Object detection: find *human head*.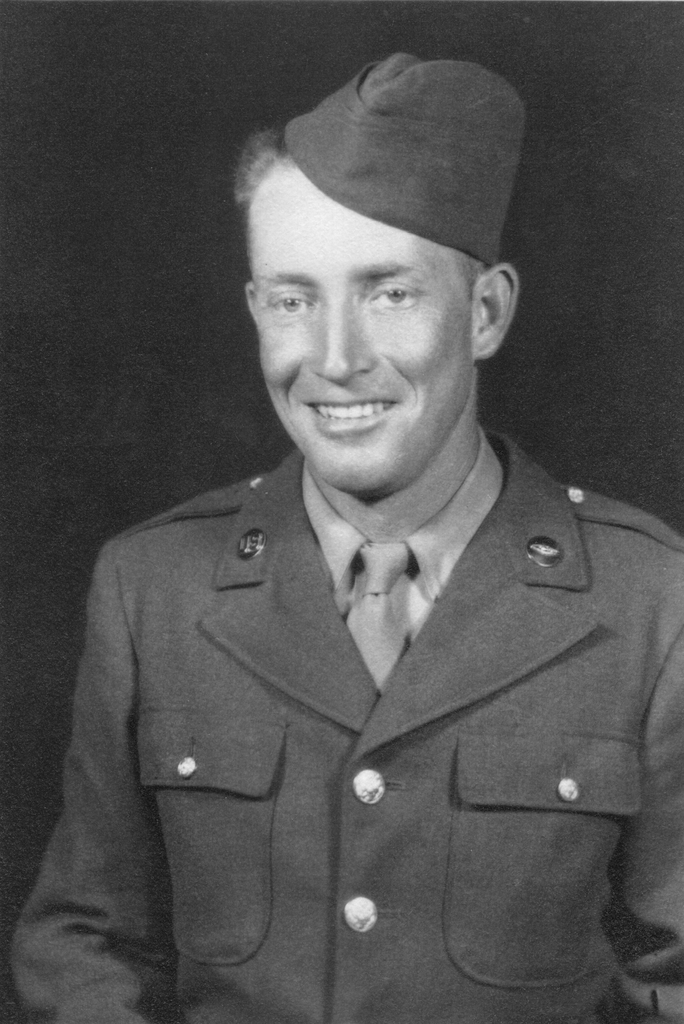
[230, 117, 528, 472].
